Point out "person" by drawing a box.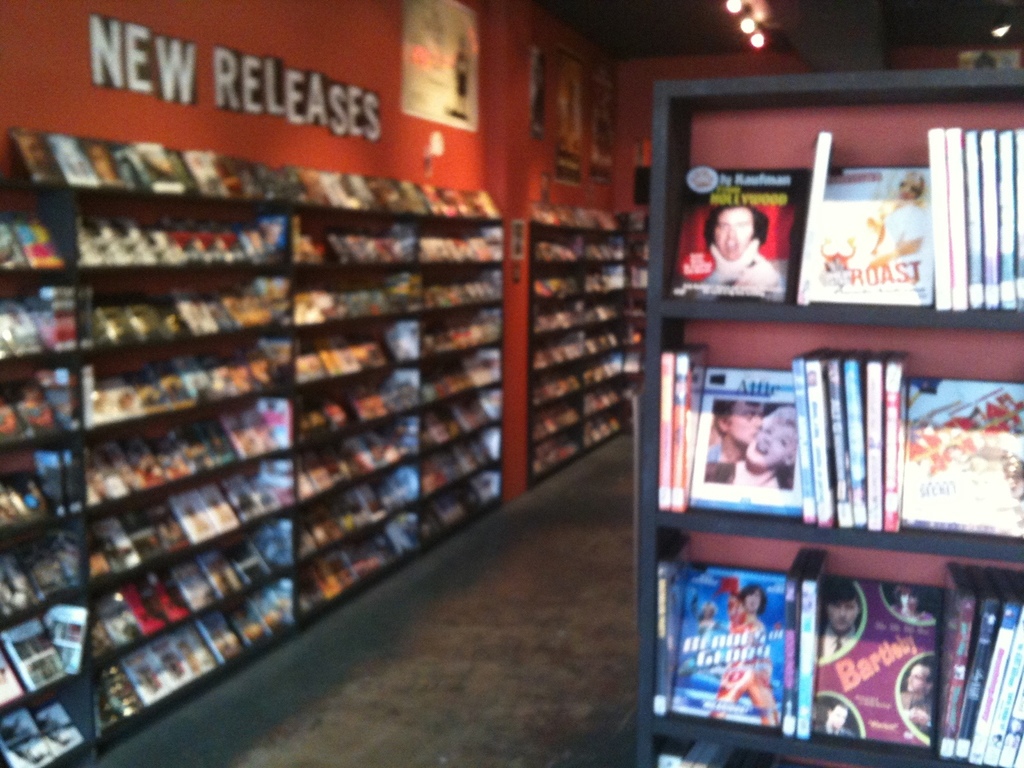
region(710, 394, 768, 460).
